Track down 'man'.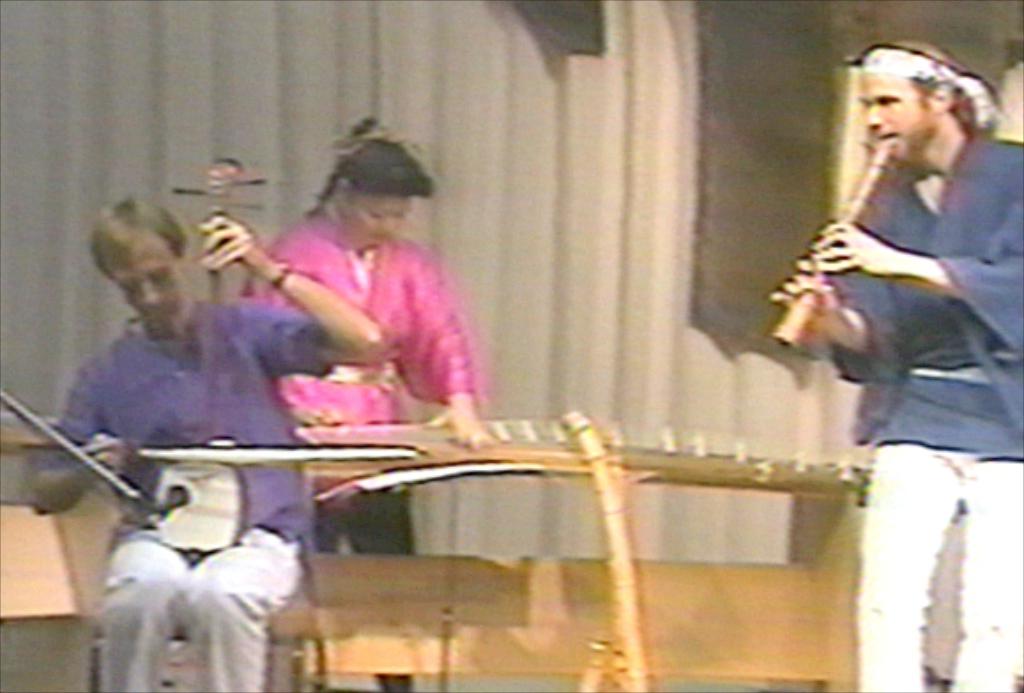
Tracked to 28,189,384,552.
